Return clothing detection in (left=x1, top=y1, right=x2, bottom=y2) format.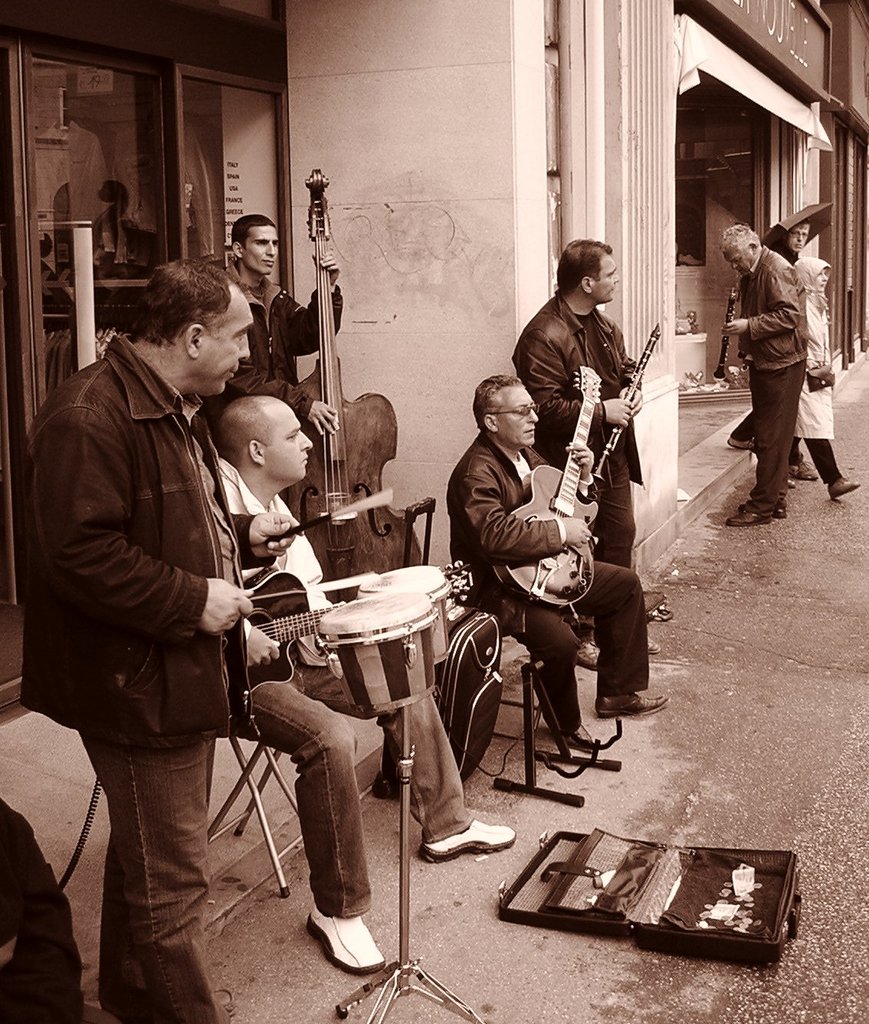
(left=0, top=799, right=116, bottom=1023).
